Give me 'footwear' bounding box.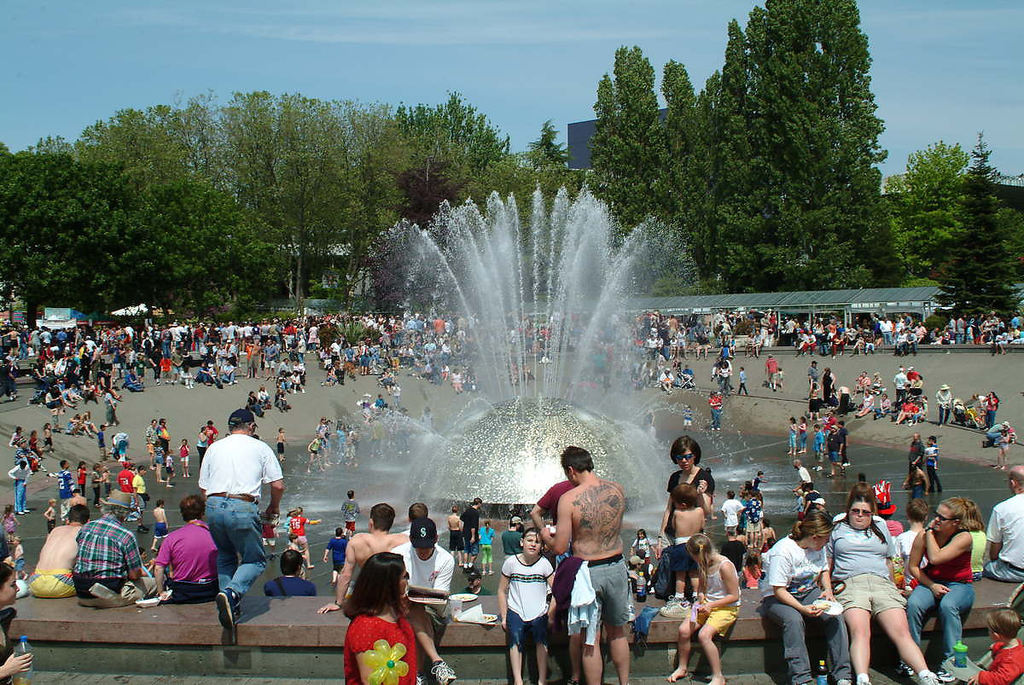
x1=470 y1=563 x2=476 y2=572.
